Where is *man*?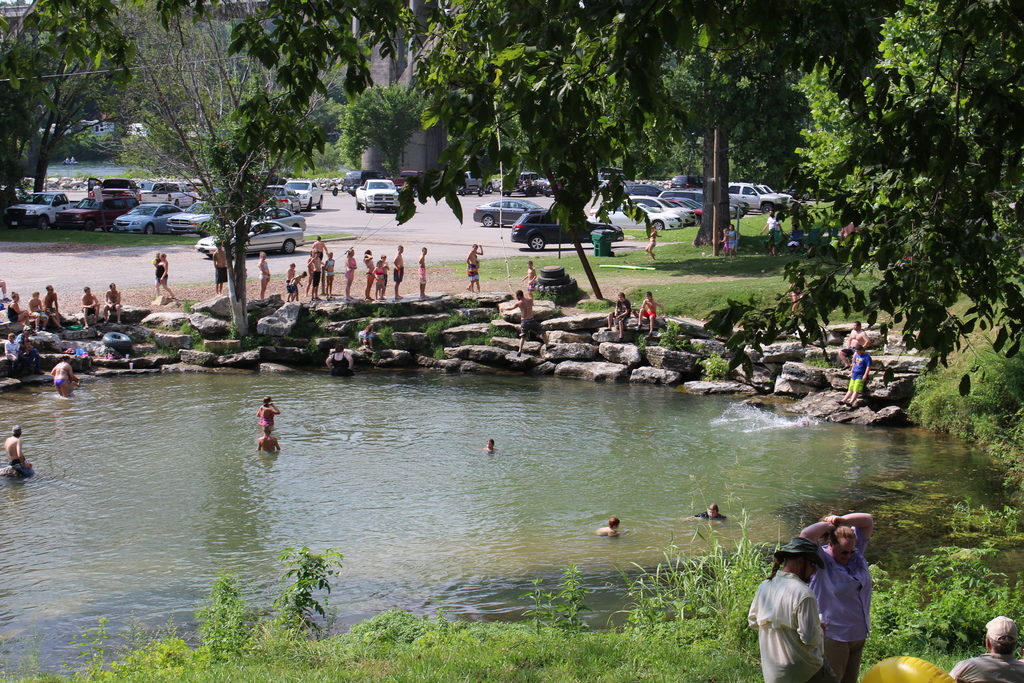
Rect(605, 289, 632, 340).
